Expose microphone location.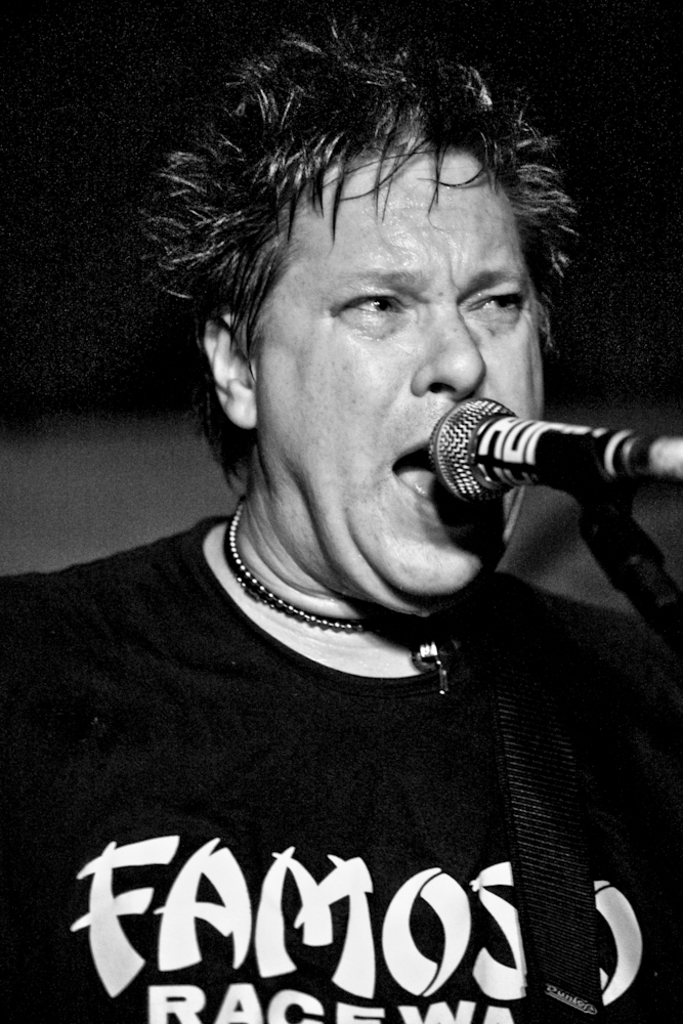
Exposed at x1=402, y1=388, x2=657, y2=521.
